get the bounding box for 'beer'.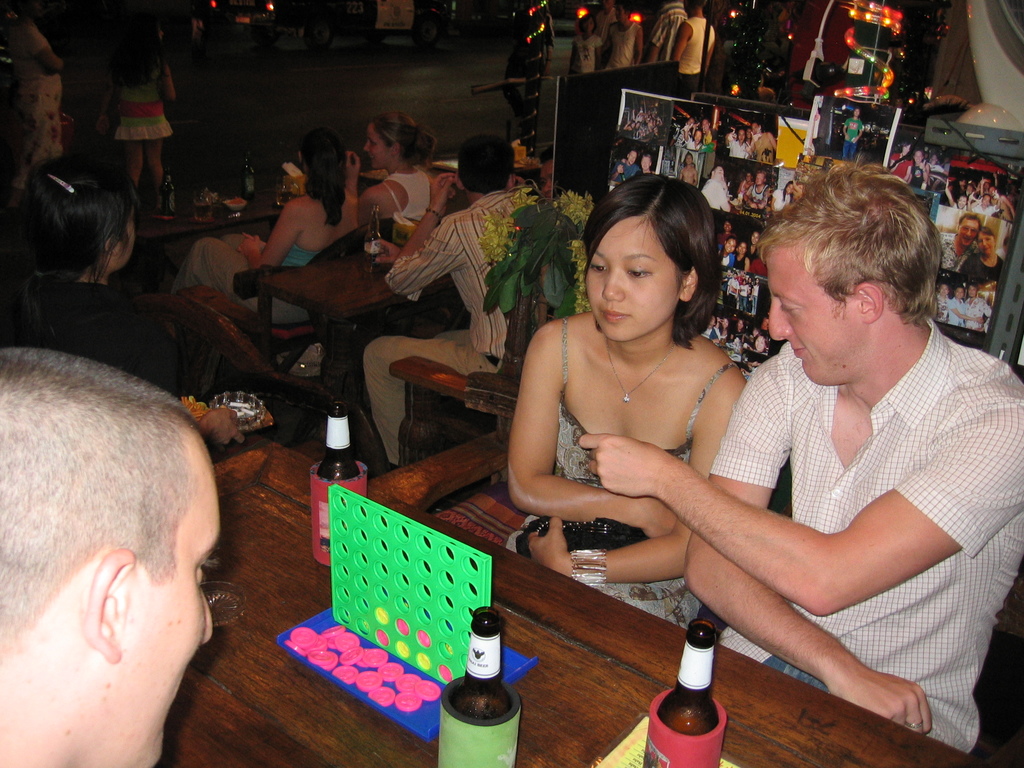
[433, 604, 513, 767].
